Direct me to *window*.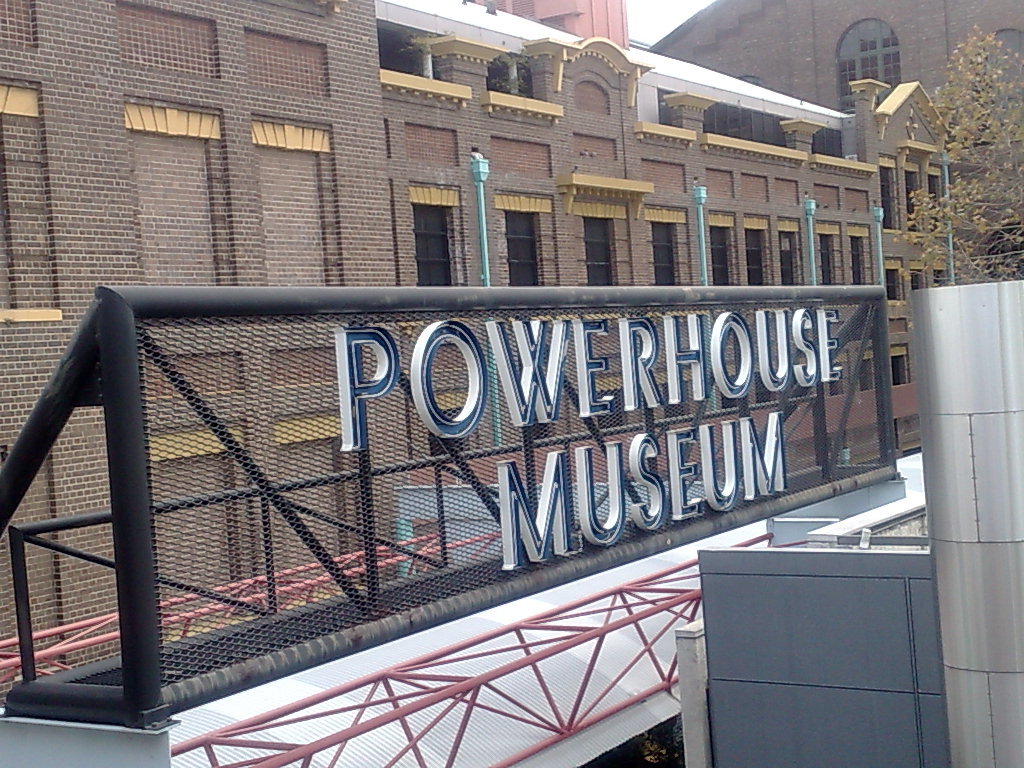
Direction: bbox=(884, 260, 903, 301).
